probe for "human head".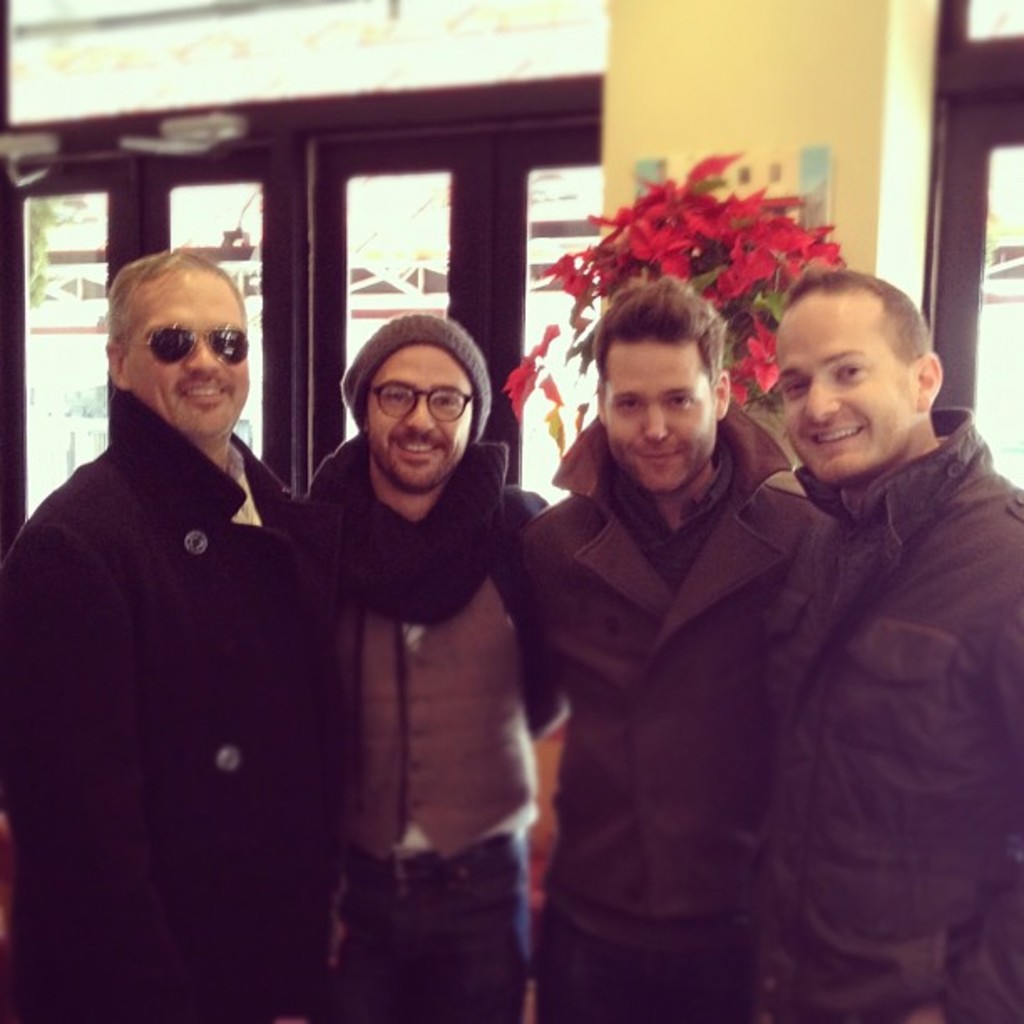
Probe result: [x1=336, y1=311, x2=494, y2=495].
